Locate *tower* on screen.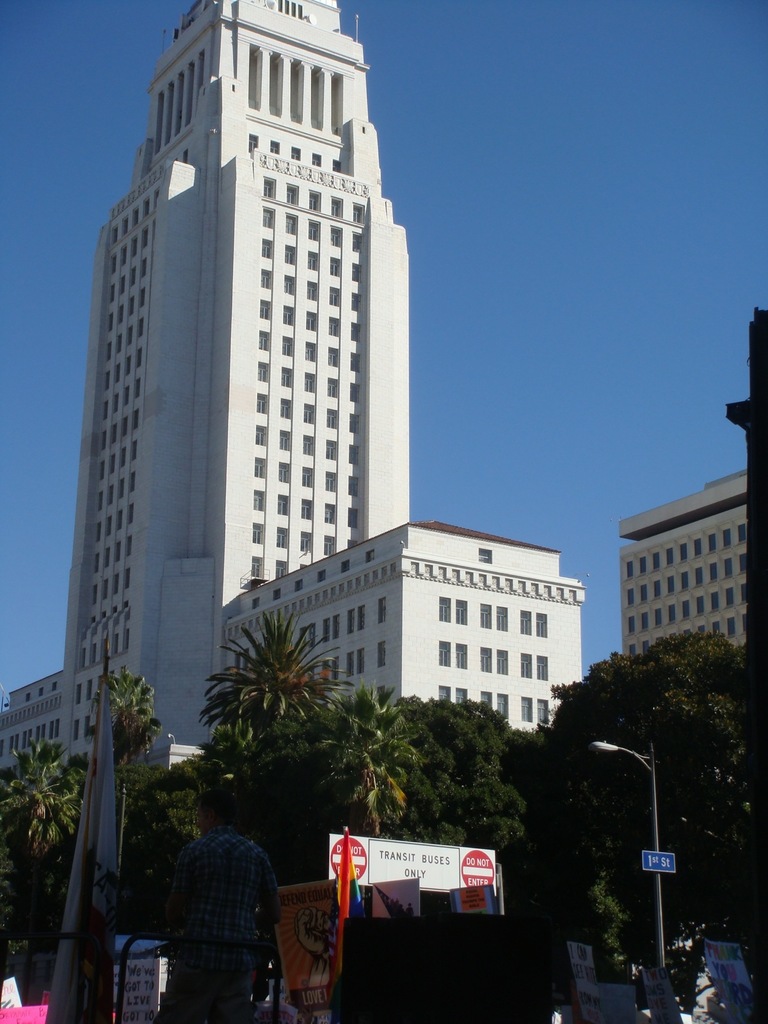
On screen at bbox(101, 0, 415, 757).
